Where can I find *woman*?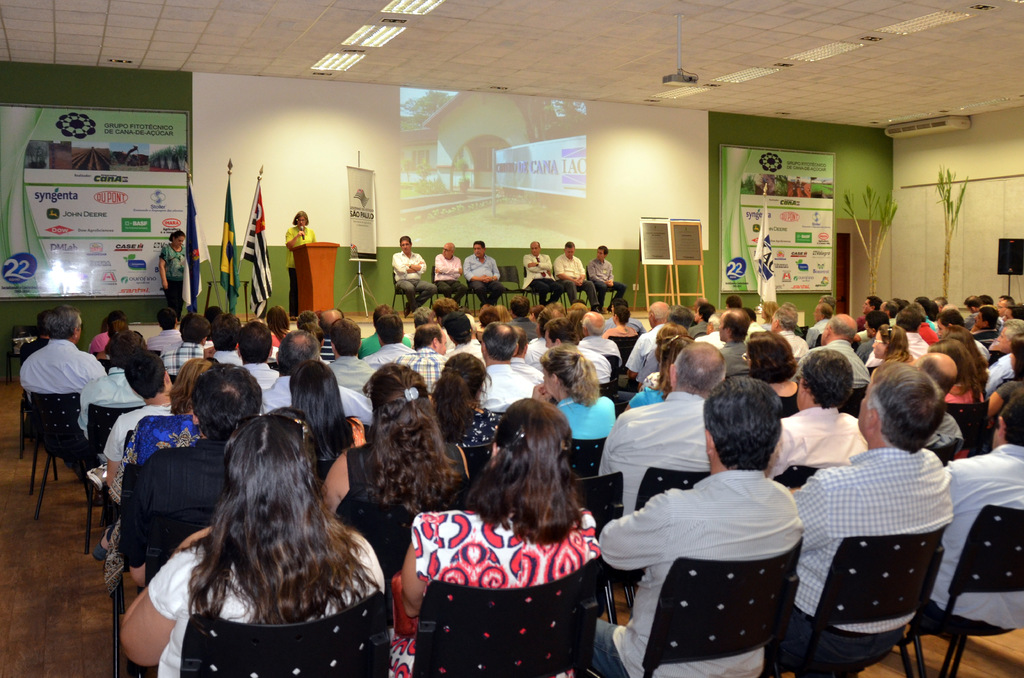
You can find it at Rect(291, 359, 371, 470).
